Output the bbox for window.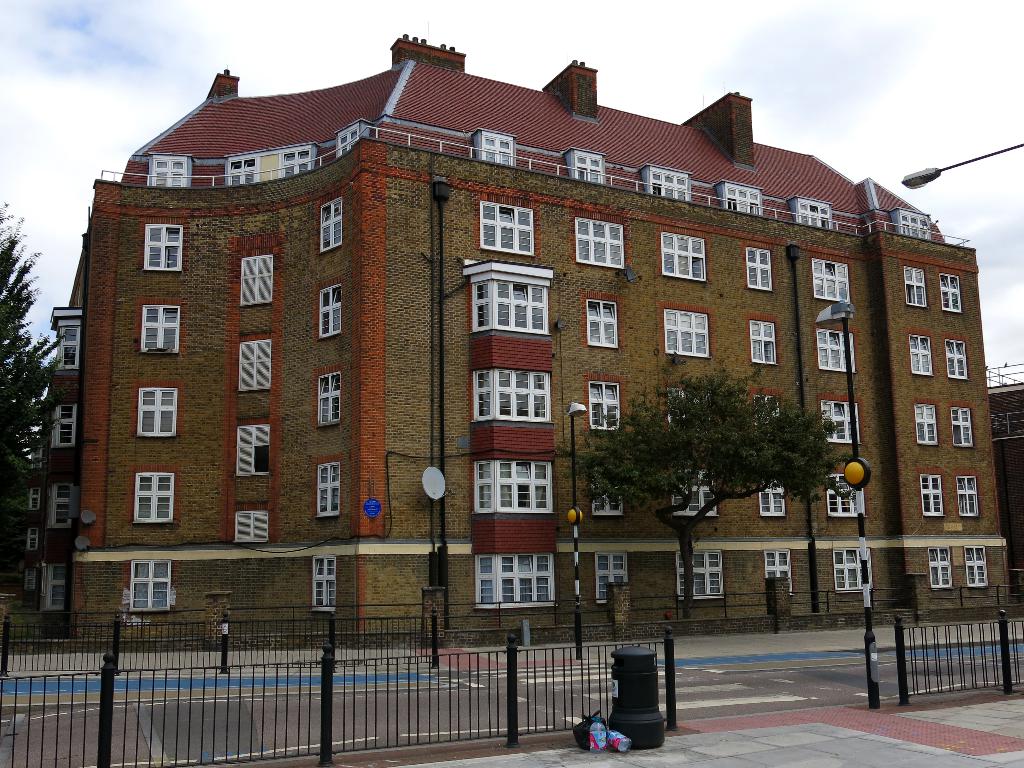
{"x1": 231, "y1": 412, "x2": 276, "y2": 482}.
